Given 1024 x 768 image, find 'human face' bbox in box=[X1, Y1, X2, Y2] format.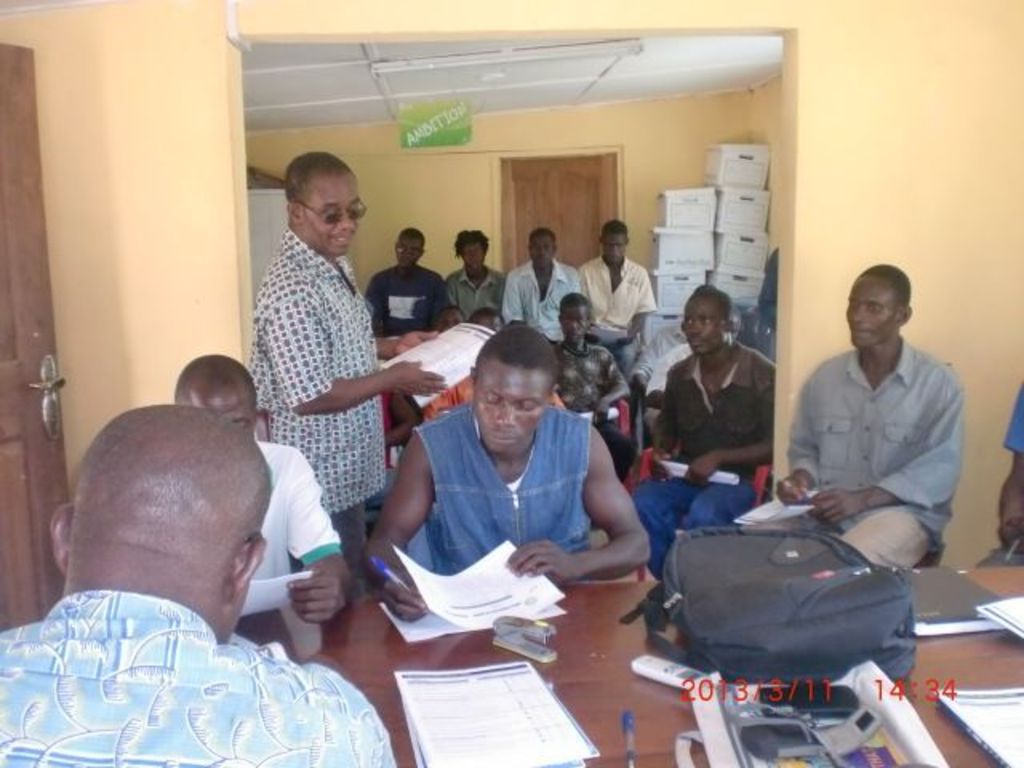
box=[682, 299, 723, 355].
